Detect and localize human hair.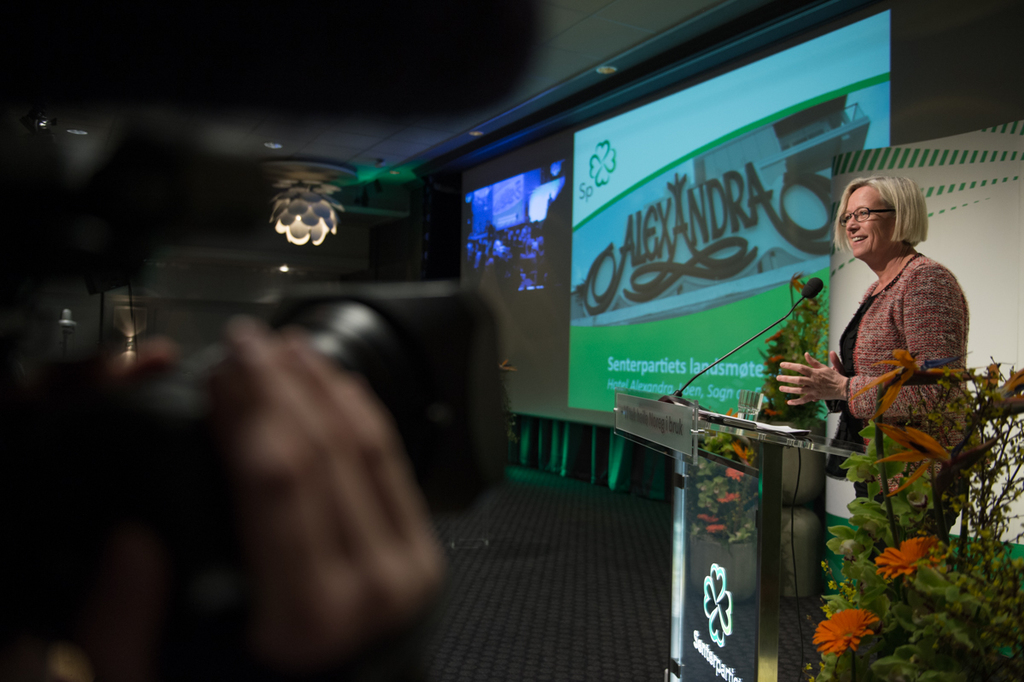
Localized at 826 171 933 253.
